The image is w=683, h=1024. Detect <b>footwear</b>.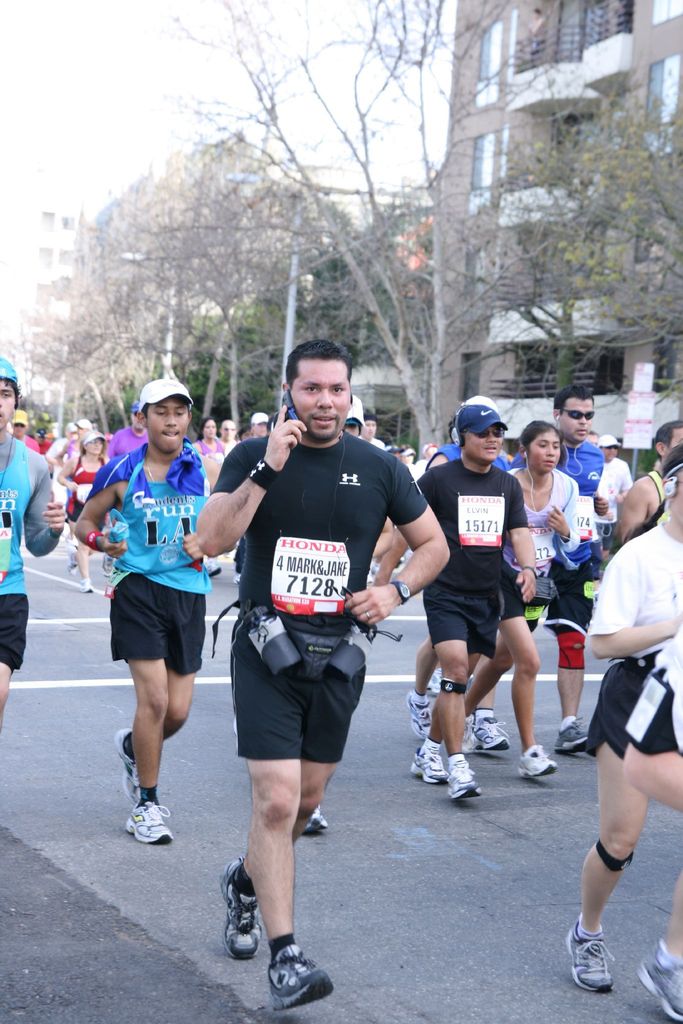
Detection: {"left": 202, "top": 553, "right": 227, "bottom": 579}.
